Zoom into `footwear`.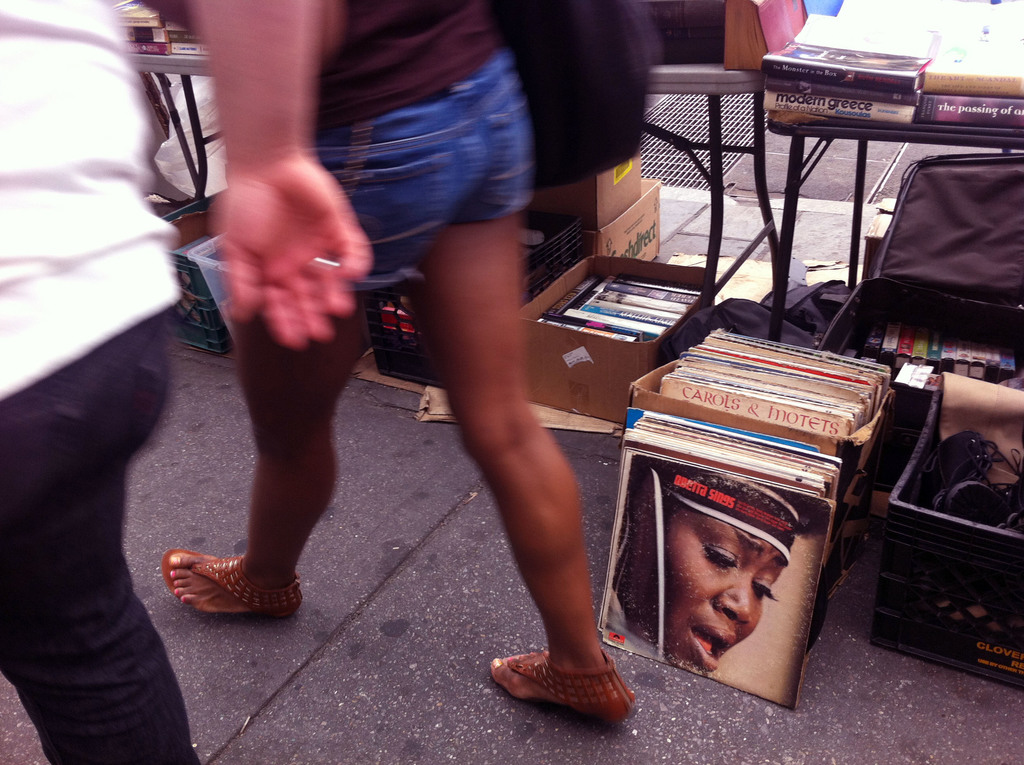
Zoom target: <box>492,645,636,722</box>.
